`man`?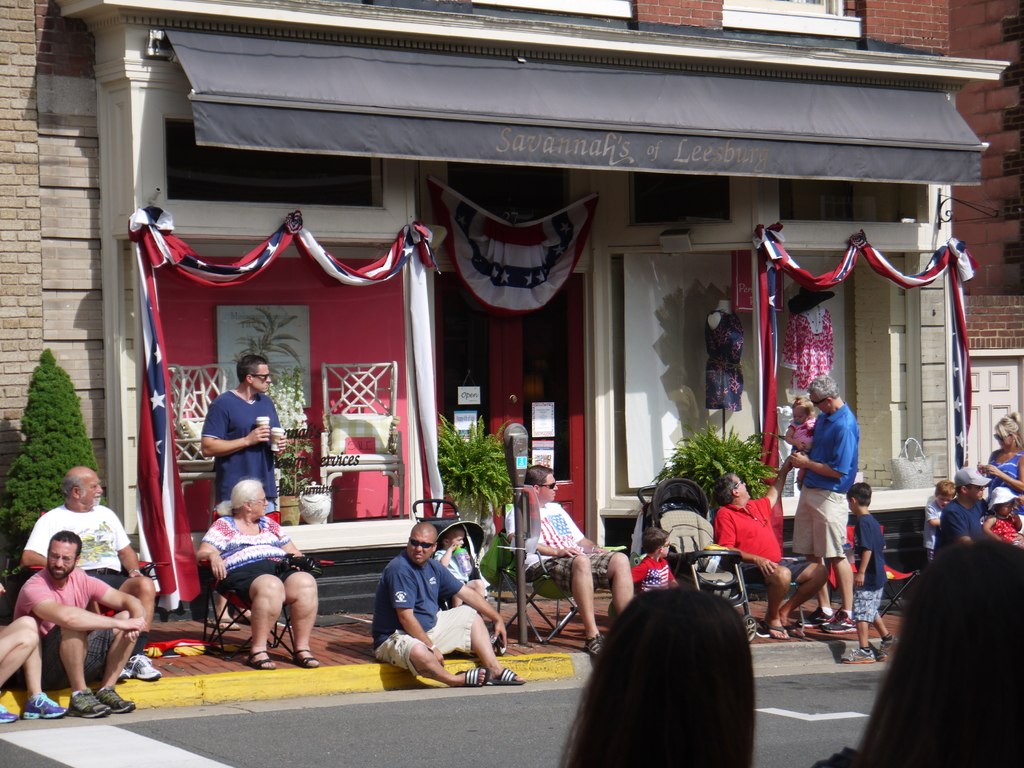
<region>13, 533, 145, 719</region>
